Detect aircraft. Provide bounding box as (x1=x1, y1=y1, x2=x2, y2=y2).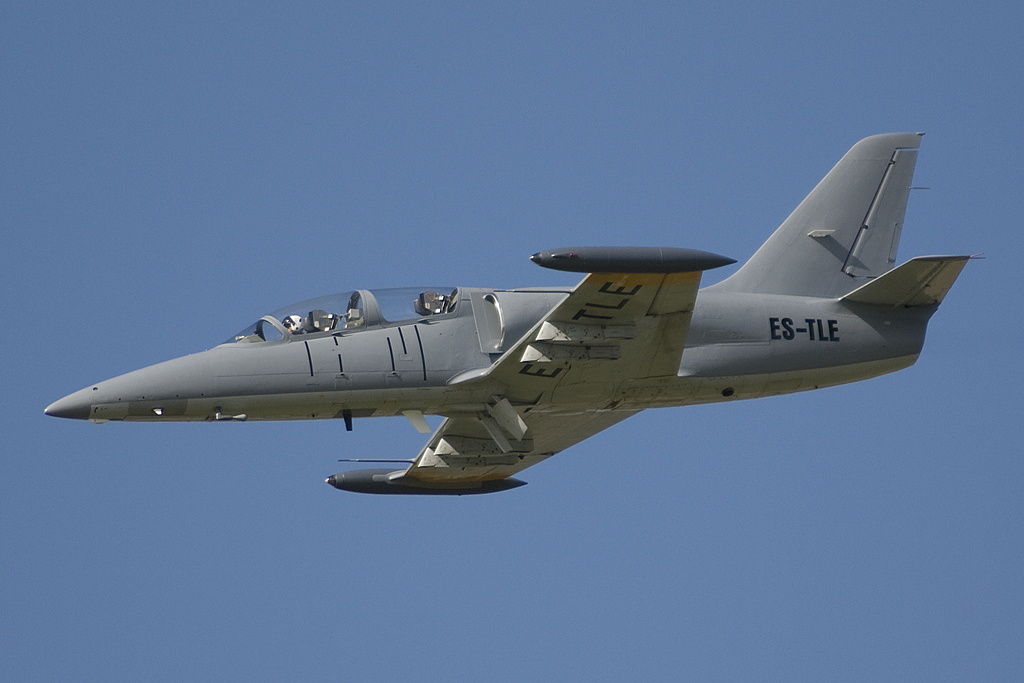
(x1=52, y1=181, x2=929, y2=515).
